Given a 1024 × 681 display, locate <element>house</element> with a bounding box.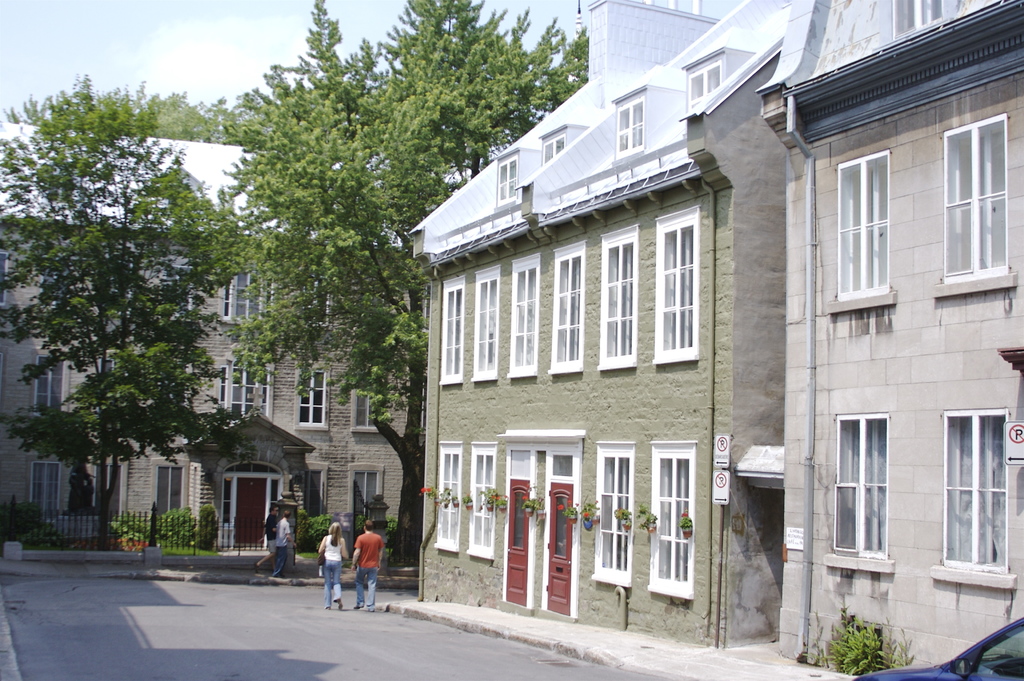
Located: crop(748, 0, 1023, 678).
